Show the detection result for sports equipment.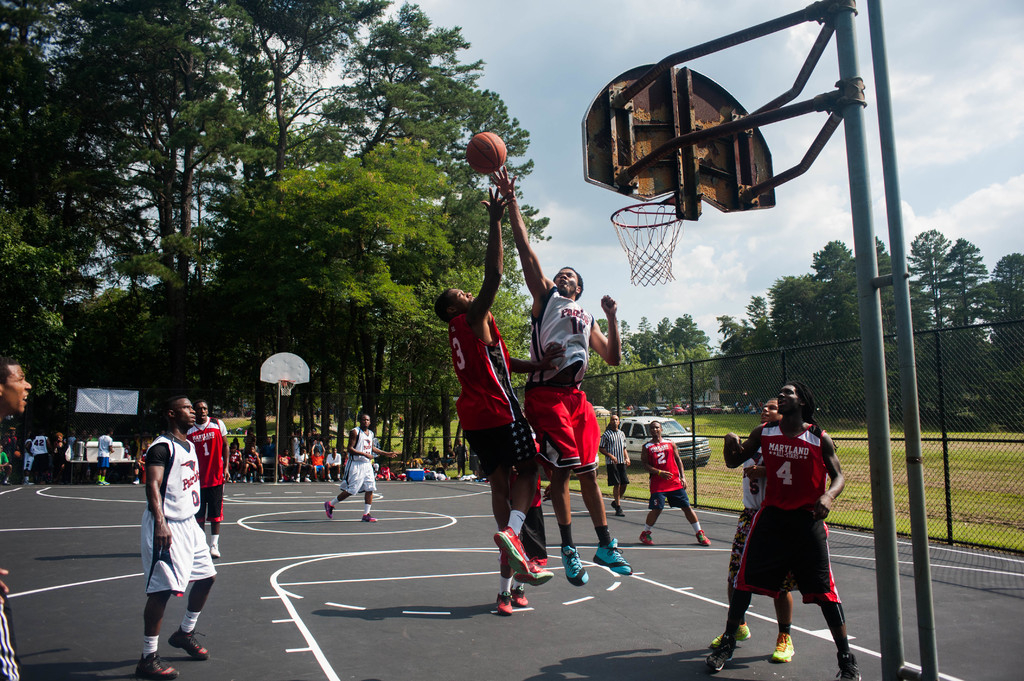
bbox=[557, 545, 590, 586].
